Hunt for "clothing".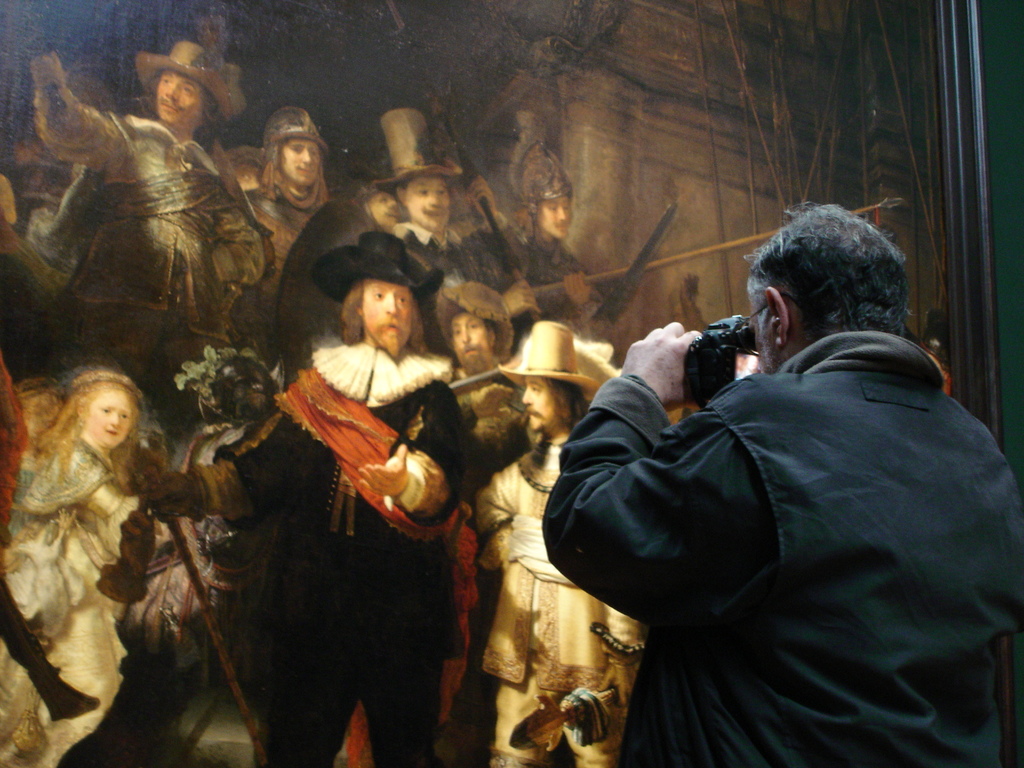
Hunted down at 239:182:324:330.
